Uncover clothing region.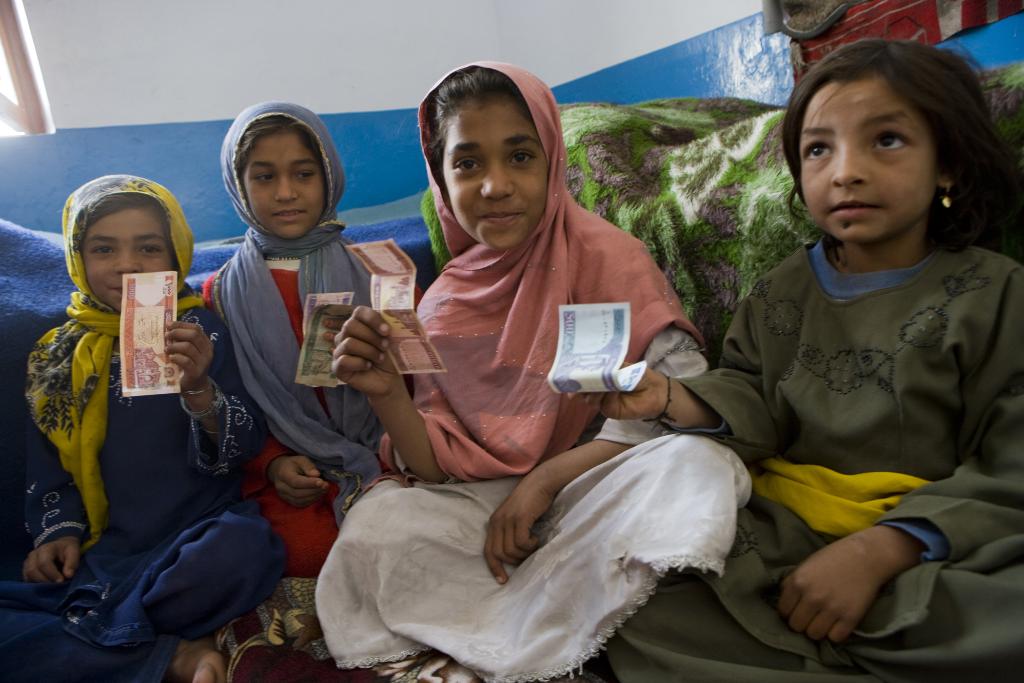
Uncovered: box(601, 245, 1023, 682).
